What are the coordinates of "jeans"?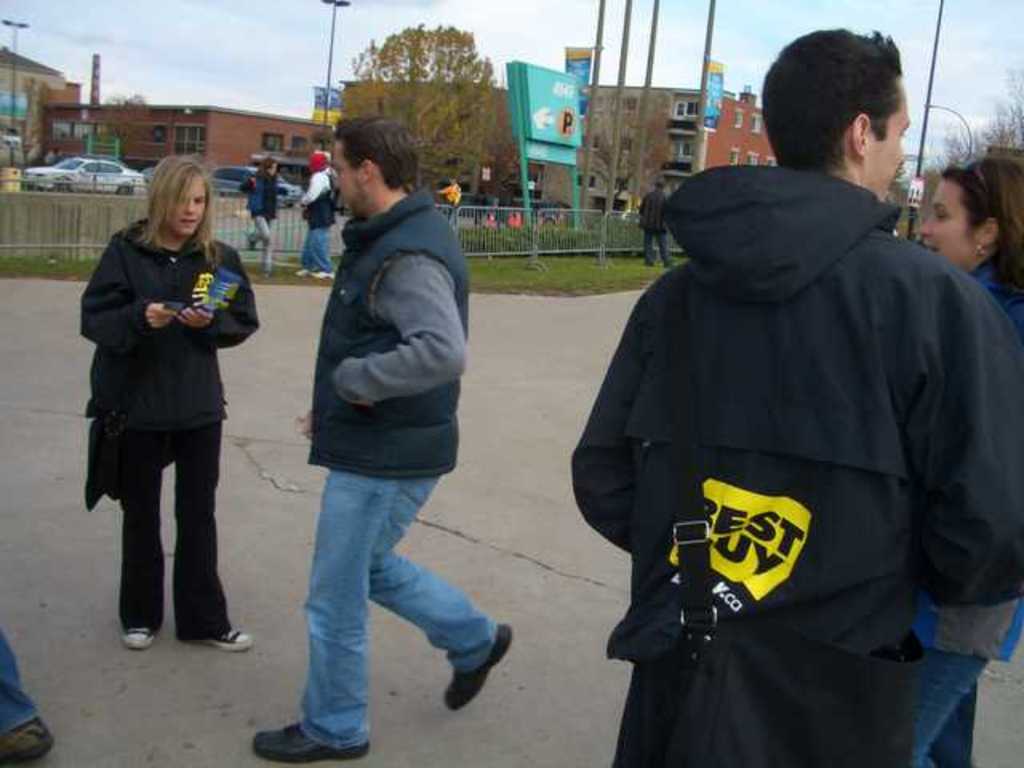
x1=301, y1=227, x2=333, y2=270.
